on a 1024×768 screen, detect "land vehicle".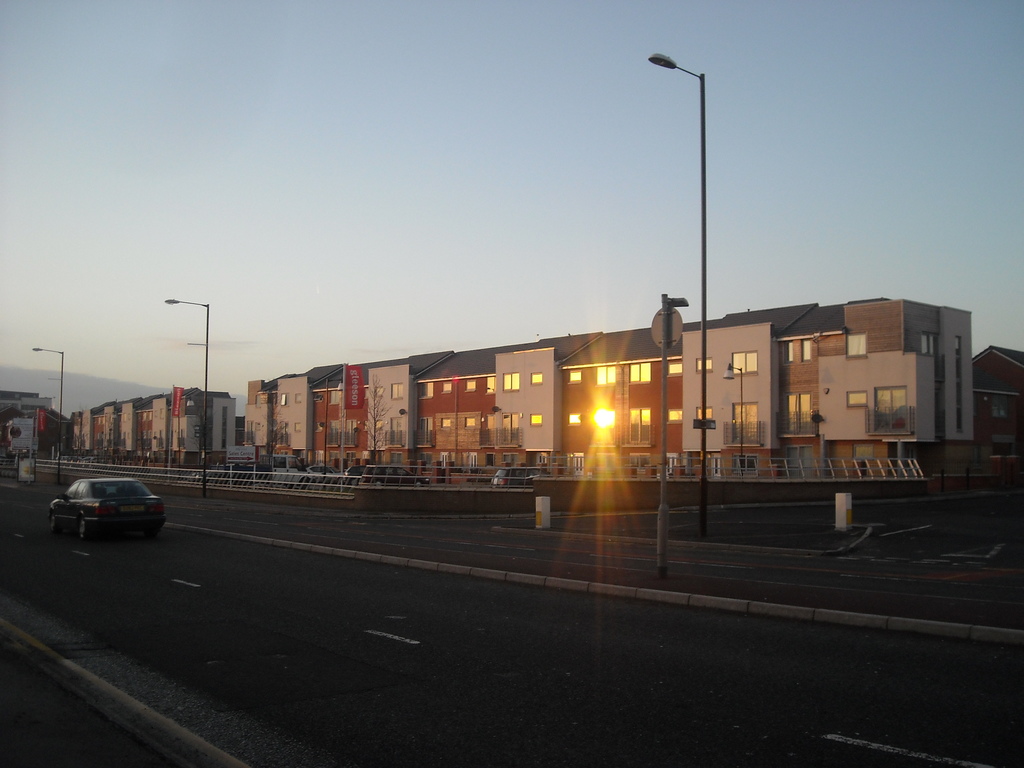
[52, 468, 167, 545].
